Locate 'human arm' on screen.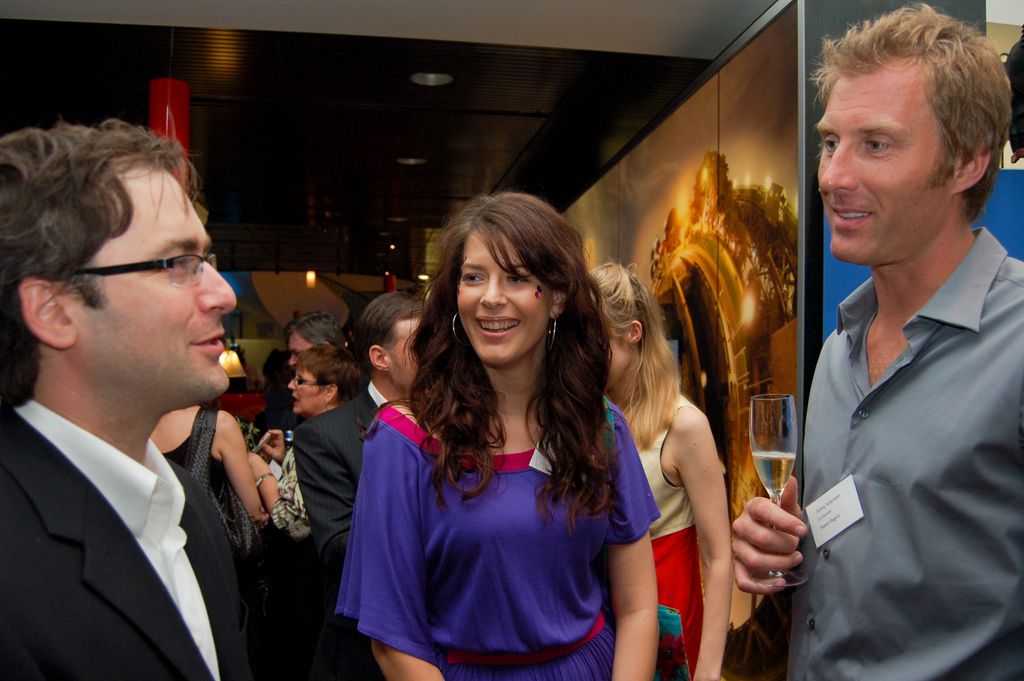
On screen at BBox(259, 425, 290, 464).
